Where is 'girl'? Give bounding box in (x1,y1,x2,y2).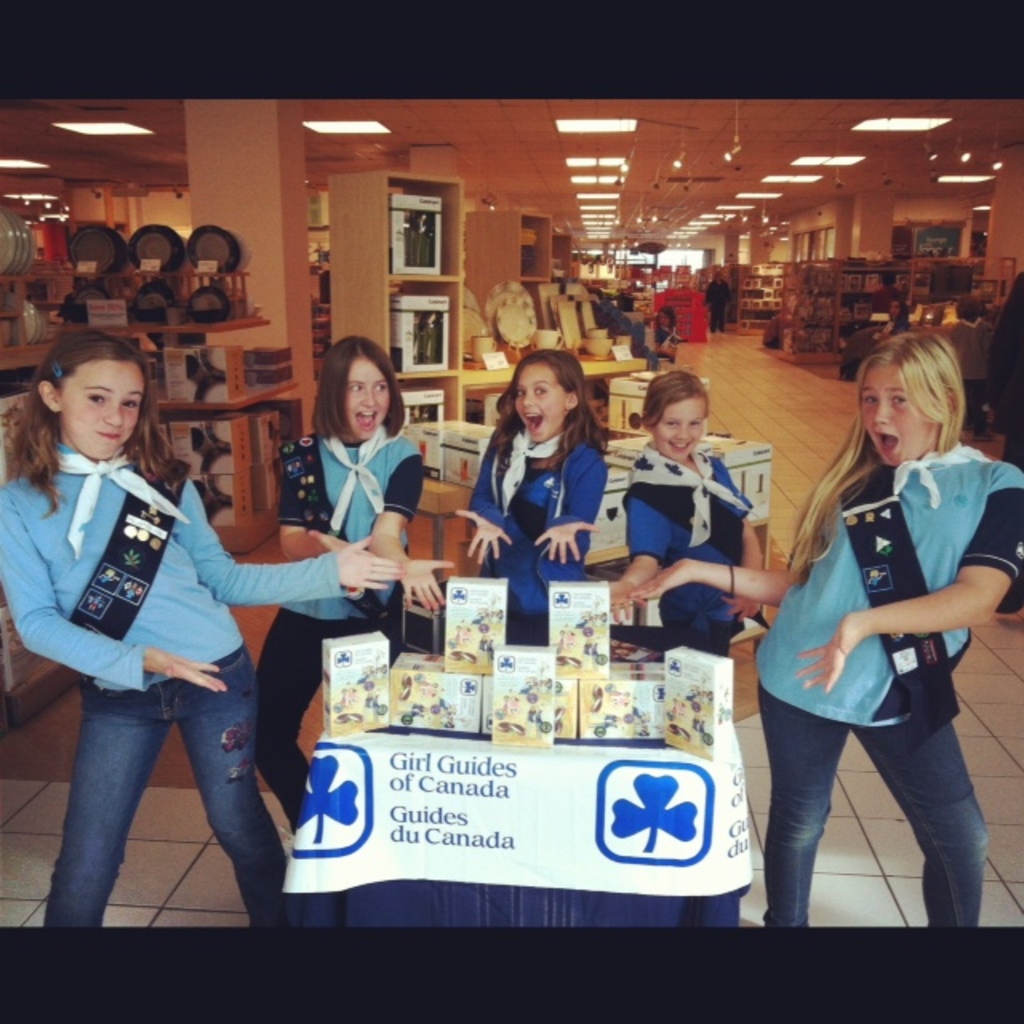
(0,331,400,930).
